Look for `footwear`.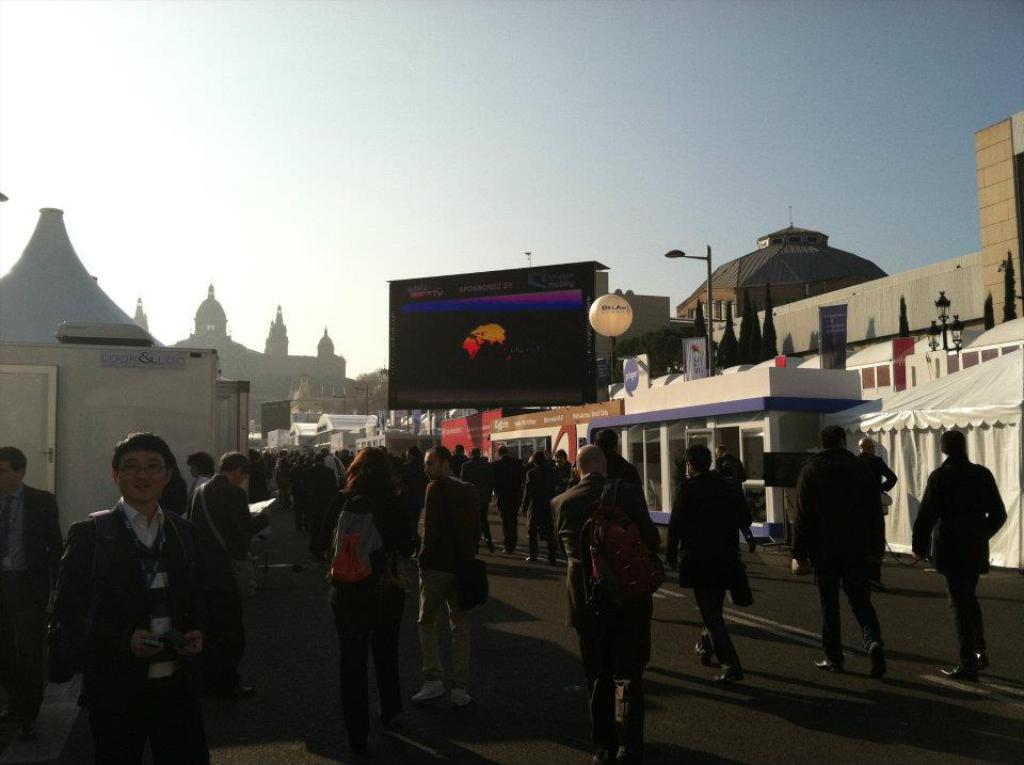
Found: [874,638,891,674].
